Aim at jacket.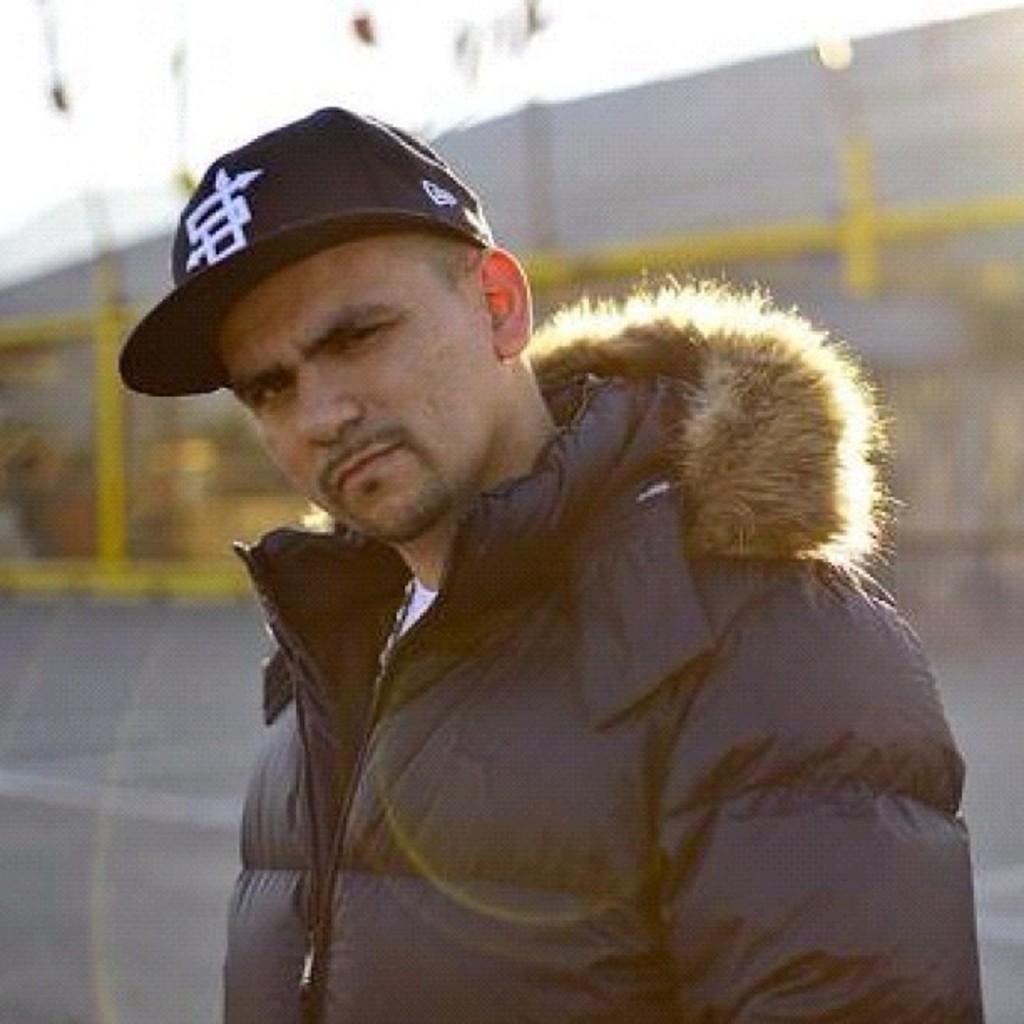
Aimed at box=[219, 269, 986, 1022].
